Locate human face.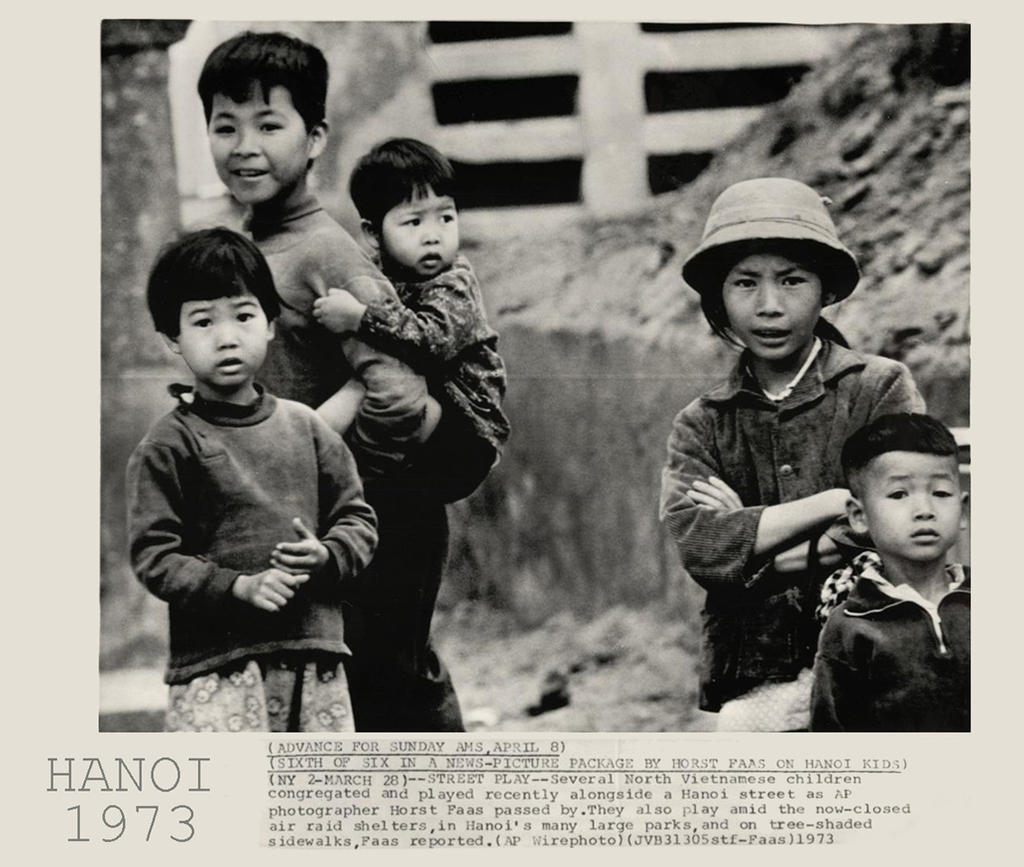
Bounding box: 864:458:963:552.
